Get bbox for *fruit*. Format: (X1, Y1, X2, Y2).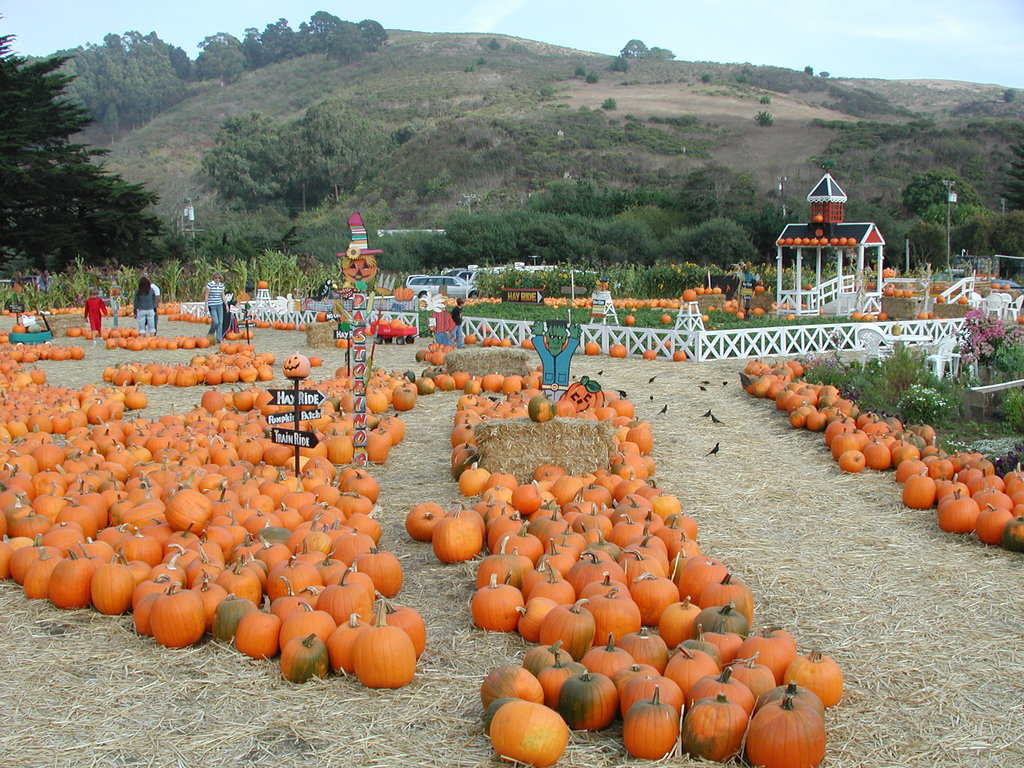
(786, 313, 796, 323).
